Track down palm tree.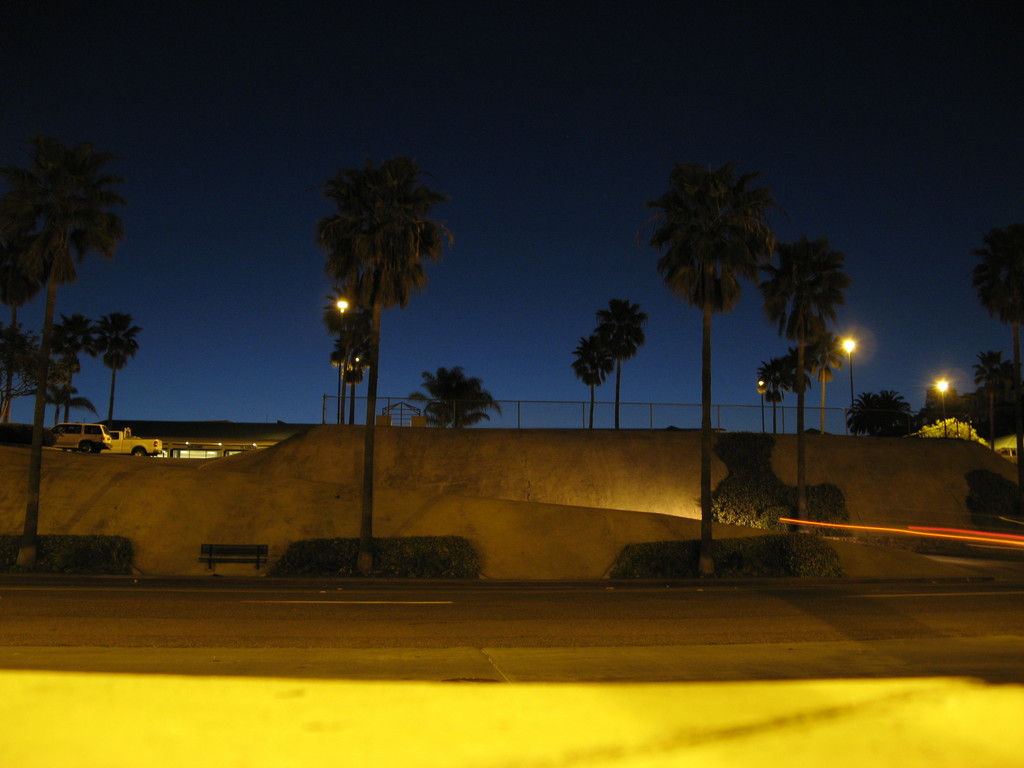
Tracked to BBox(324, 160, 447, 567).
